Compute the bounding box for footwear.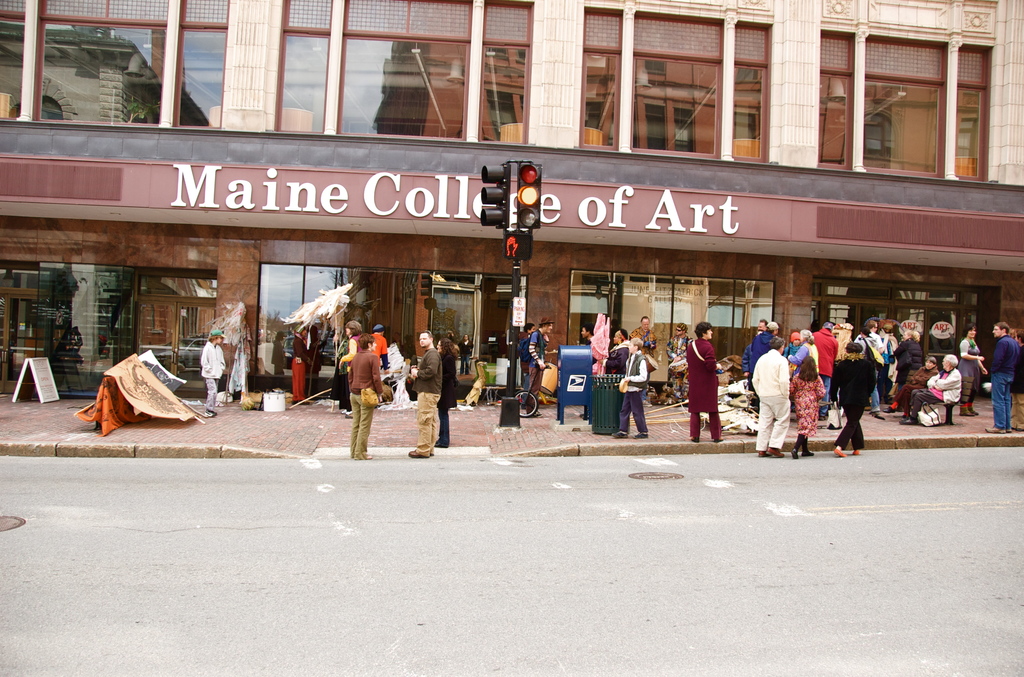
[x1=758, y1=447, x2=770, y2=458].
